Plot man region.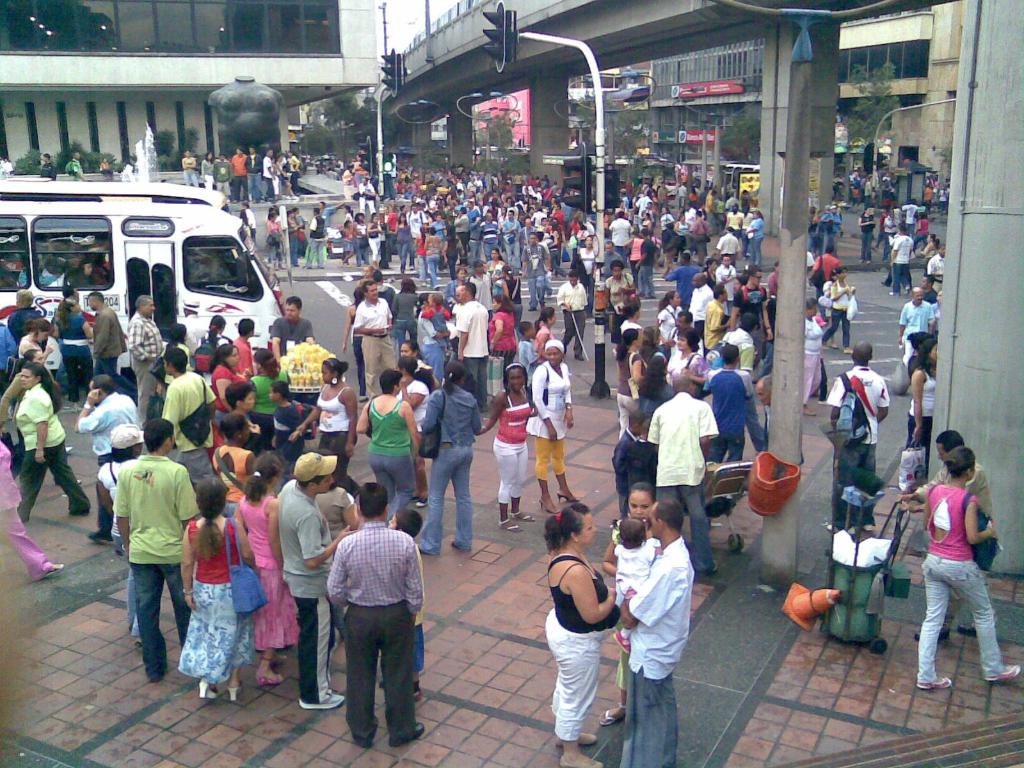
Plotted at BBox(41, 153, 55, 180).
